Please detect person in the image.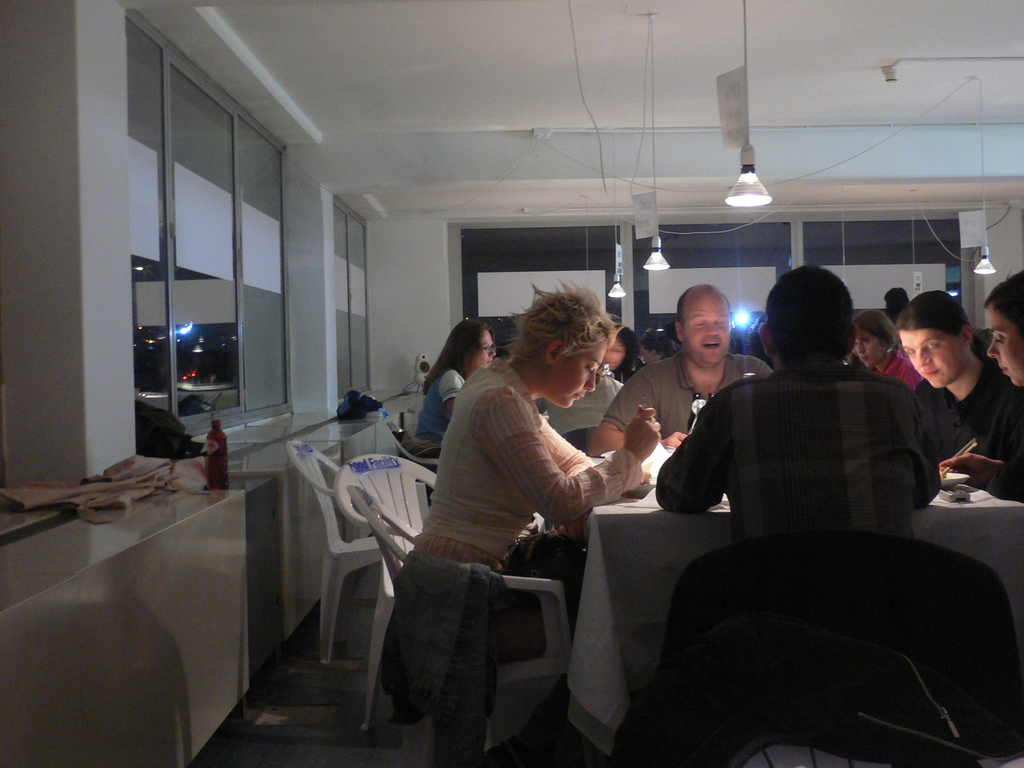
pyautogui.locateOnScreen(935, 267, 1023, 505).
